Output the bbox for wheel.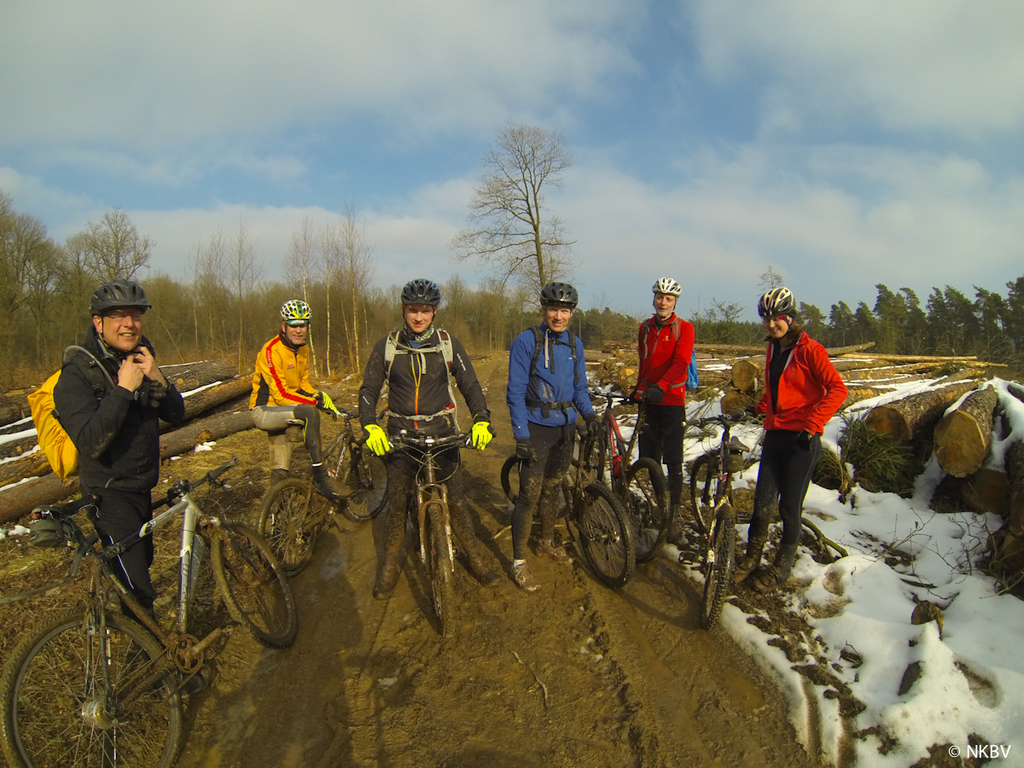
left=578, top=495, right=644, bottom=595.
